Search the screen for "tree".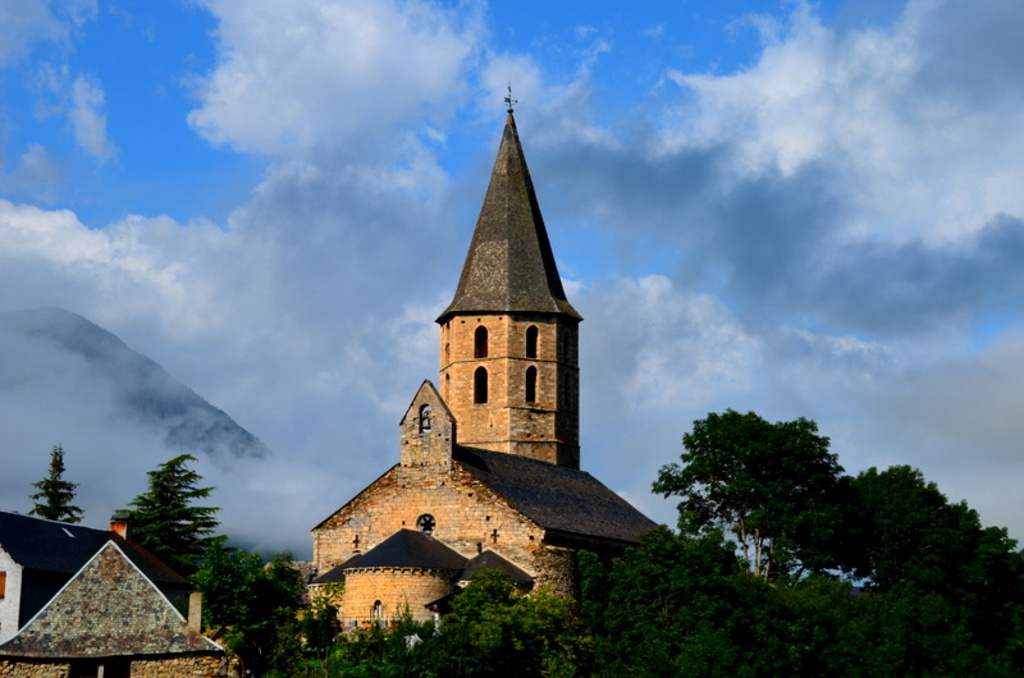
Found at bbox=[764, 458, 1023, 587].
